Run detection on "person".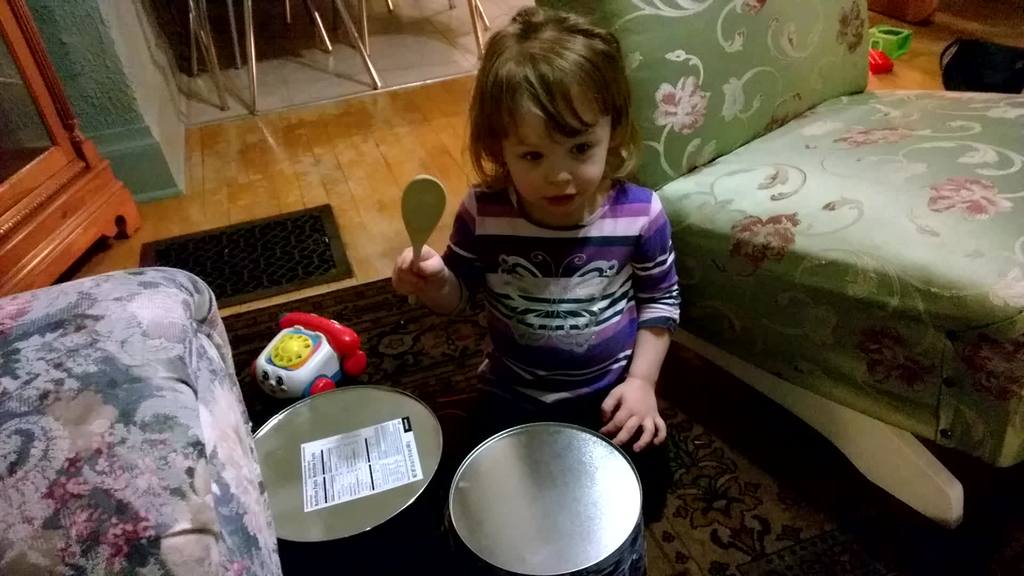
Result: BBox(390, 4, 688, 525).
